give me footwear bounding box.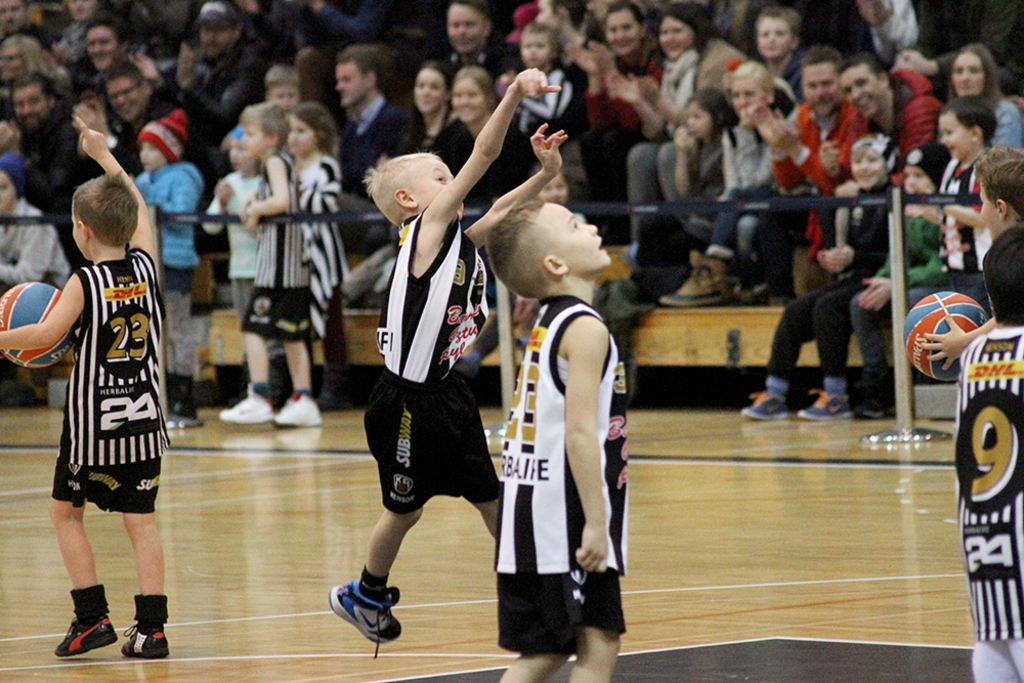
[left=269, top=389, right=323, bottom=421].
